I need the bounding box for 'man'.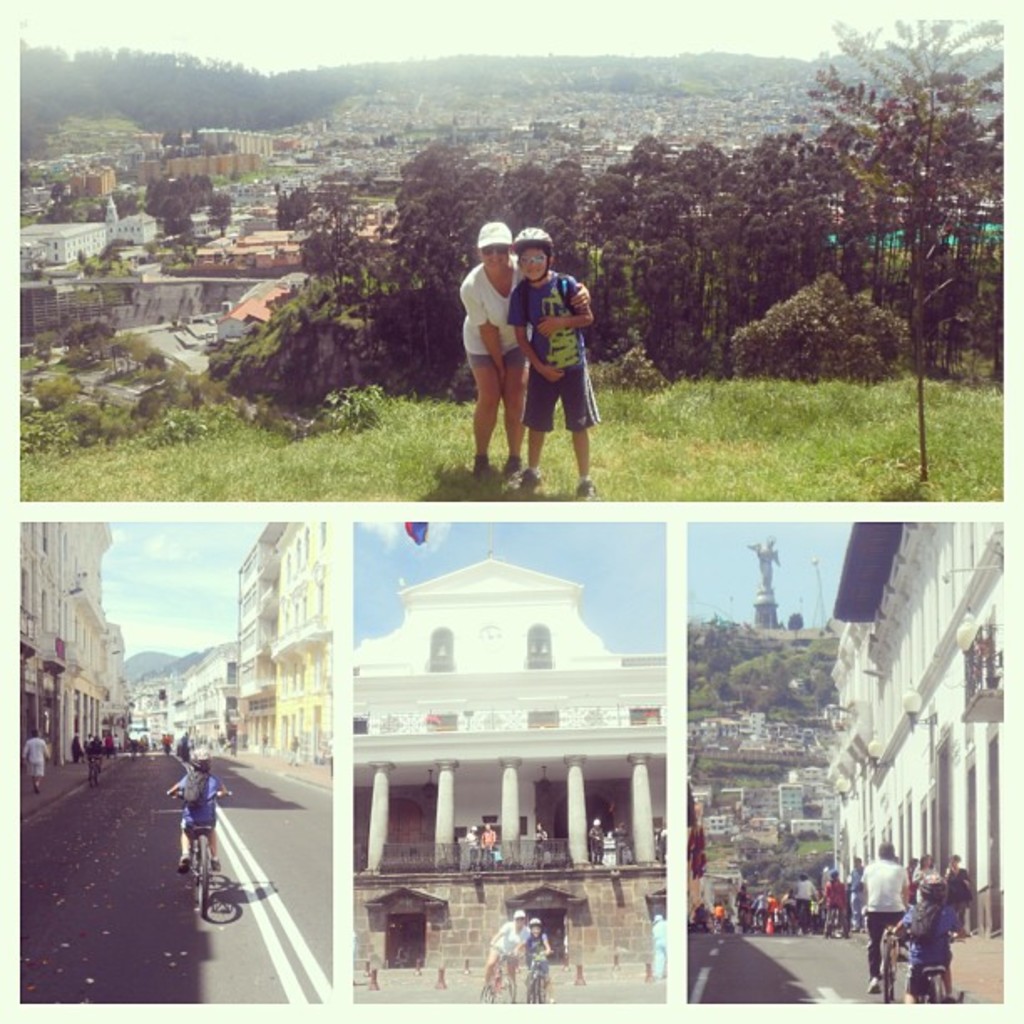
Here it is: [865,843,915,987].
